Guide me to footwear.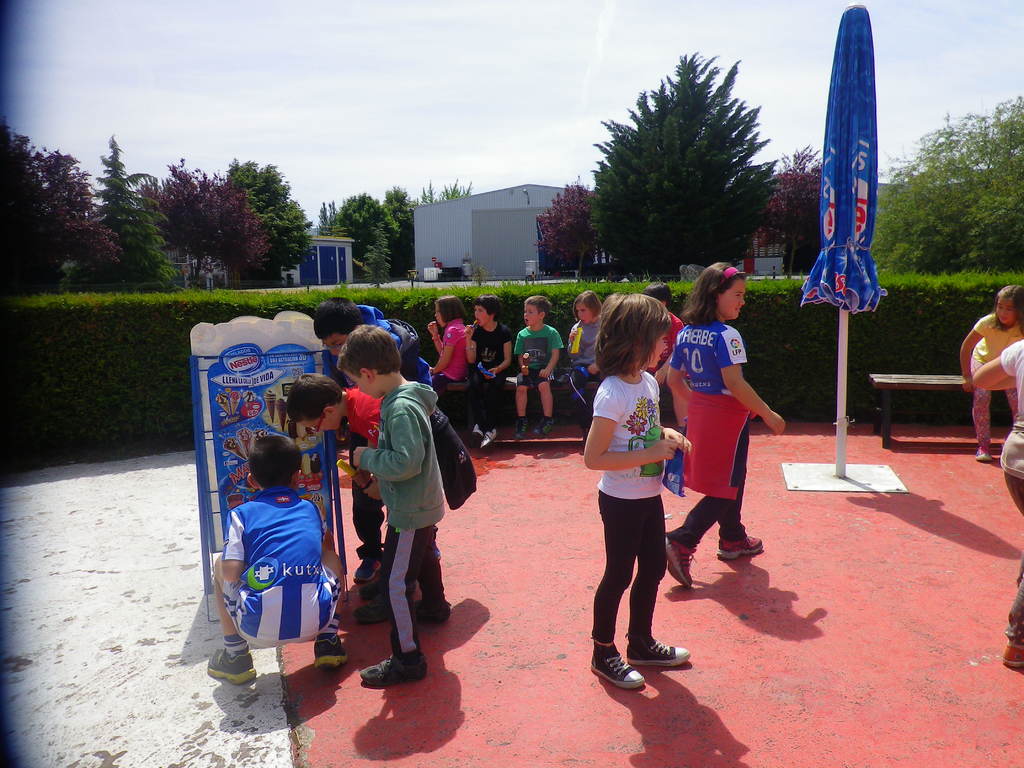
Guidance: {"x1": 515, "y1": 420, "x2": 531, "y2": 441}.
